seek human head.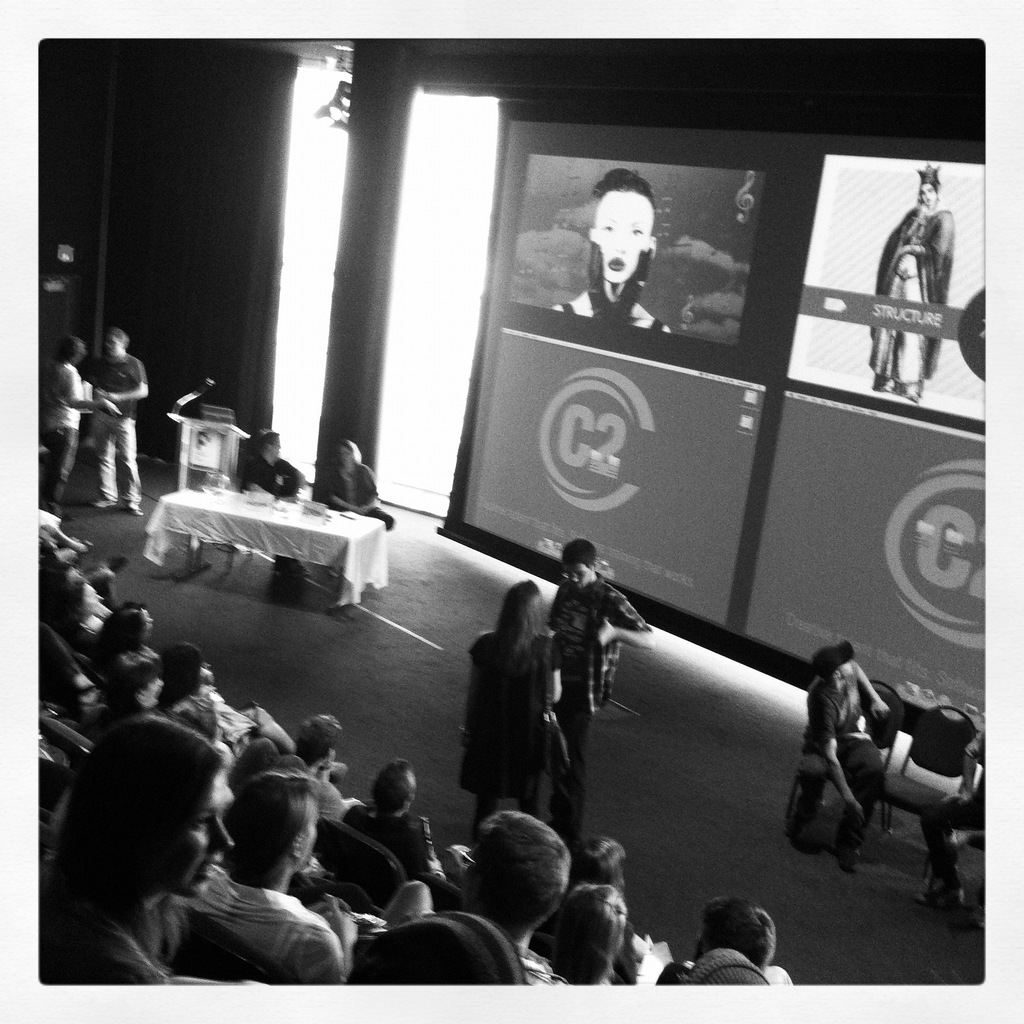
<bbox>550, 886, 625, 966</bbox>.
